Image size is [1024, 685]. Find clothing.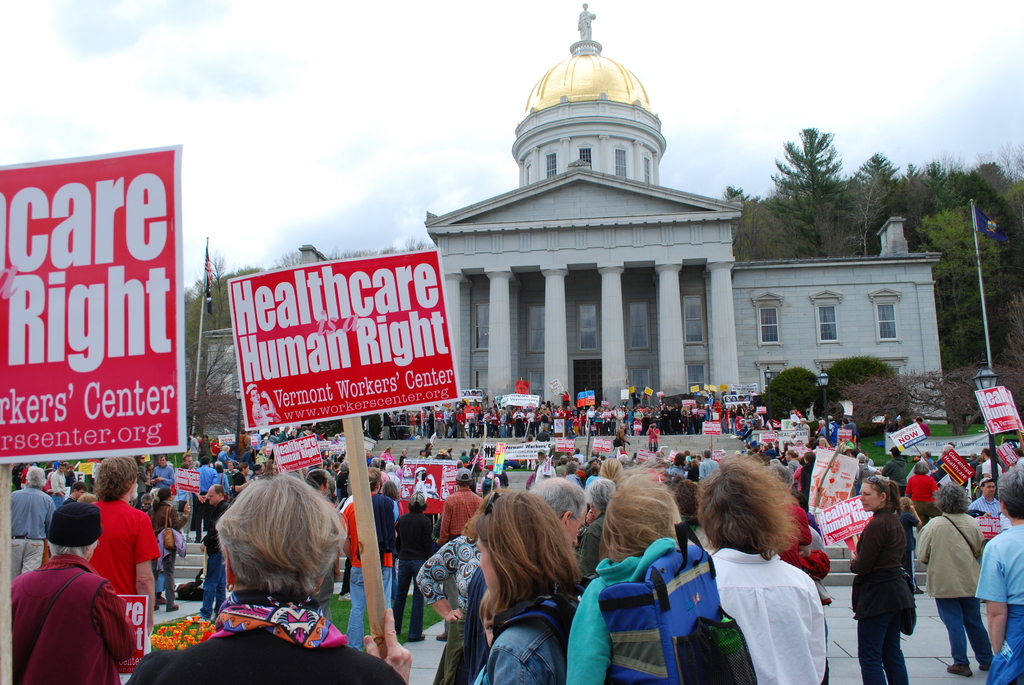
x1=307 y1=465 x2=318 y2=475.
